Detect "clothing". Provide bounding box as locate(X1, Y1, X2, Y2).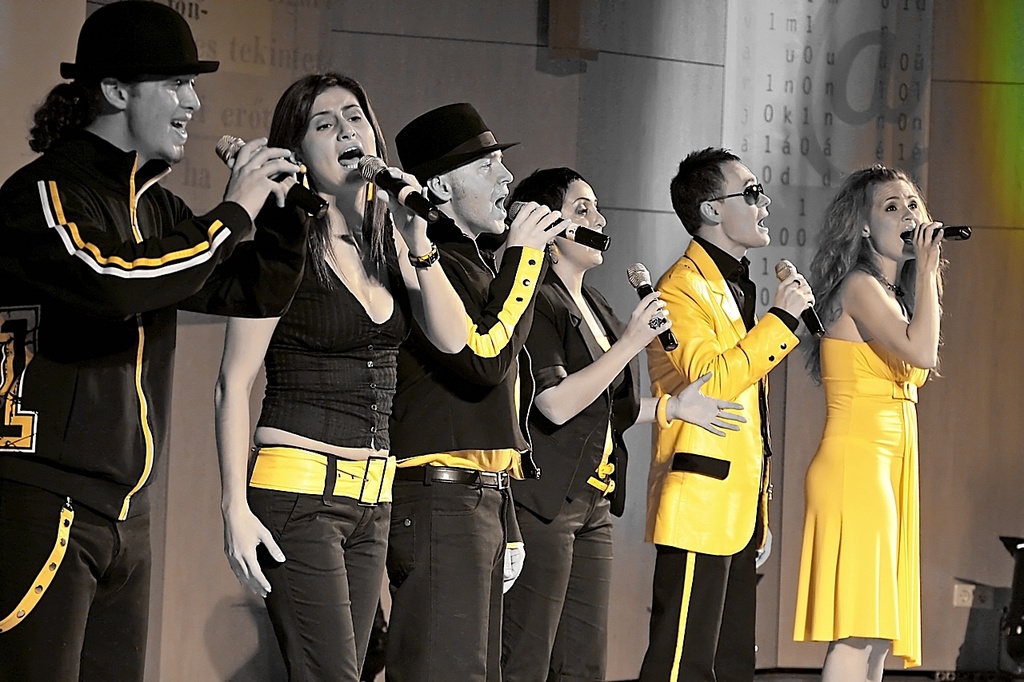
locate(0, 122, 310, 680).
